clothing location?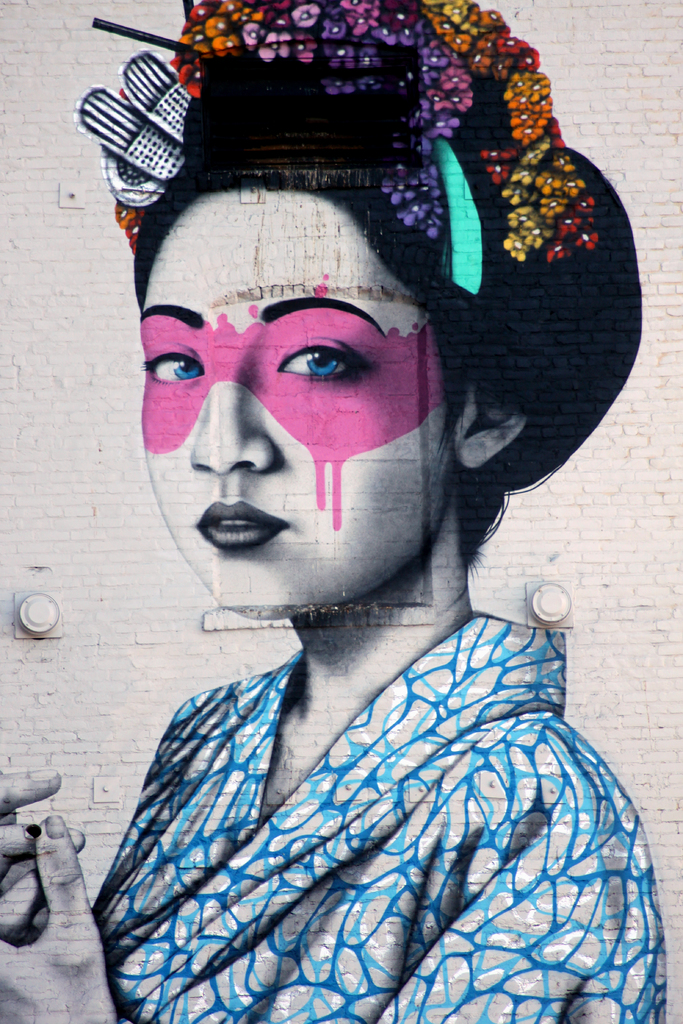
[x1=56, y1=600, x2=613, y2=978]
